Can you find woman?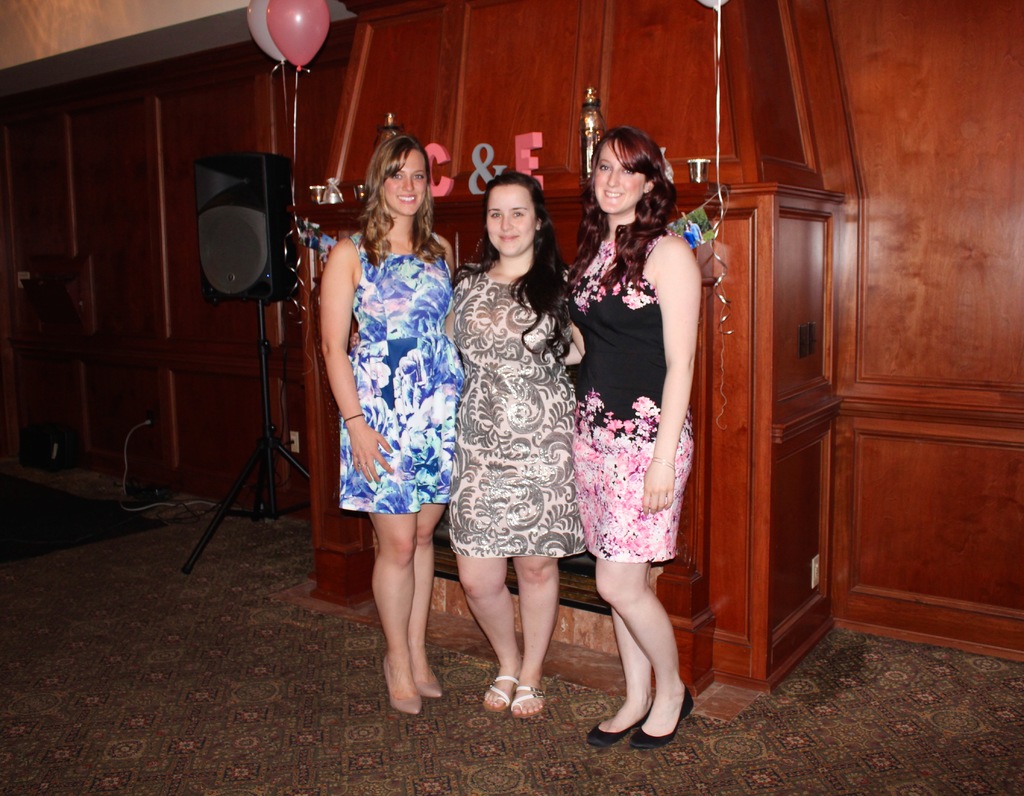
Yes, bounding box: {"x1": 440, "y1": 168, "x2": 586, "y2": 720}.
